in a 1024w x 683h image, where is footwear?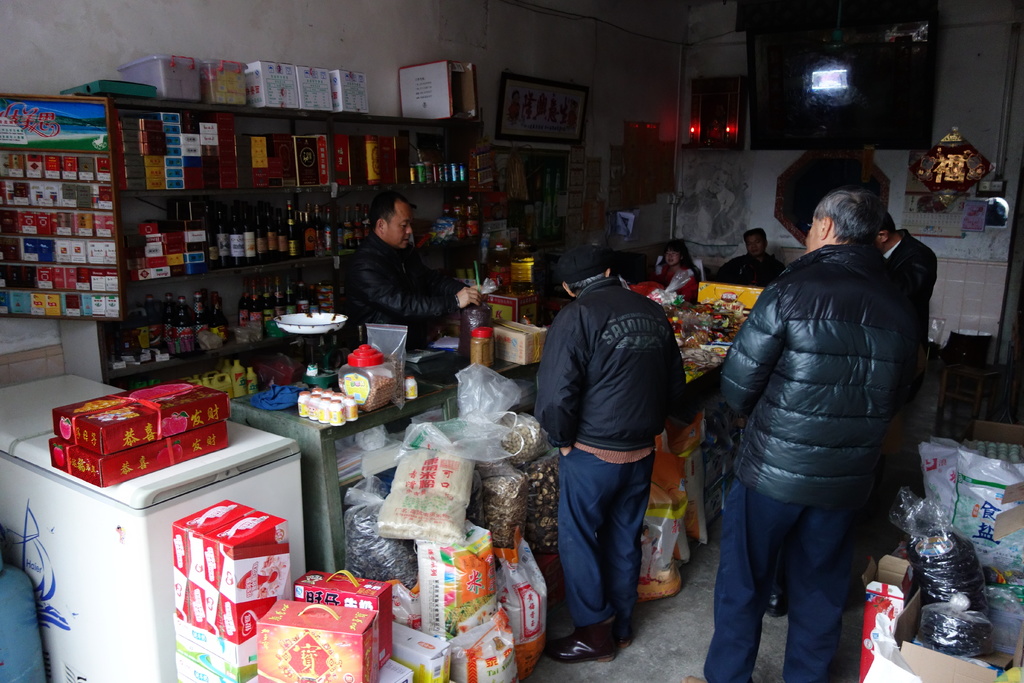
box=[616, 617, 633, 649].
